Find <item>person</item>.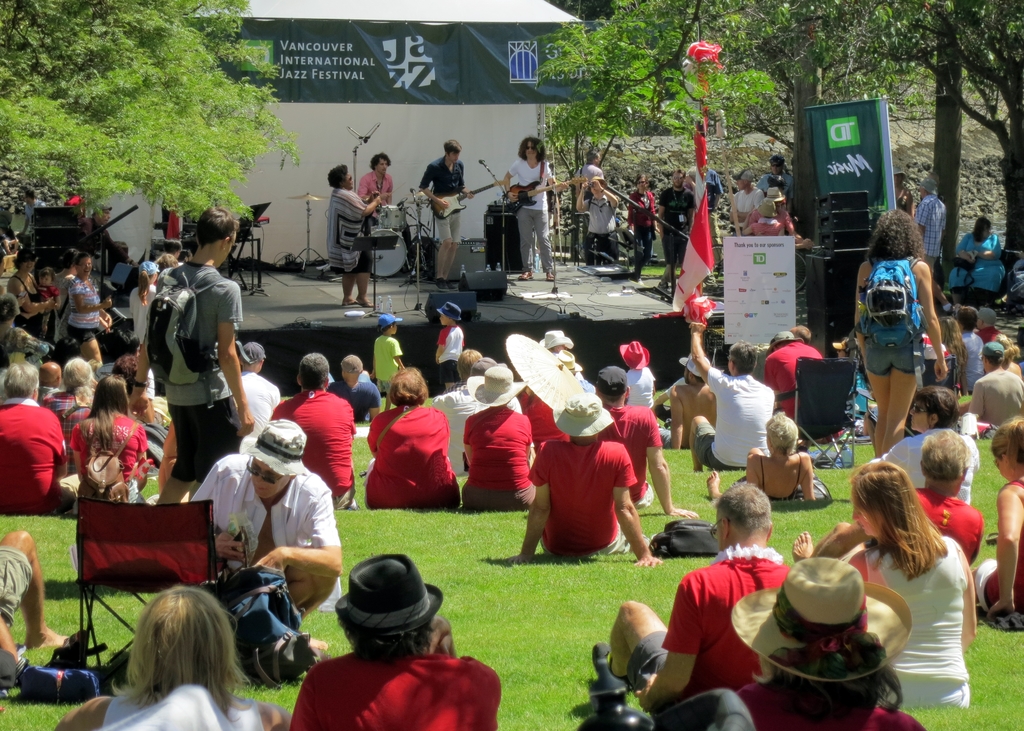
BBox(362, 366, 464, 507).
